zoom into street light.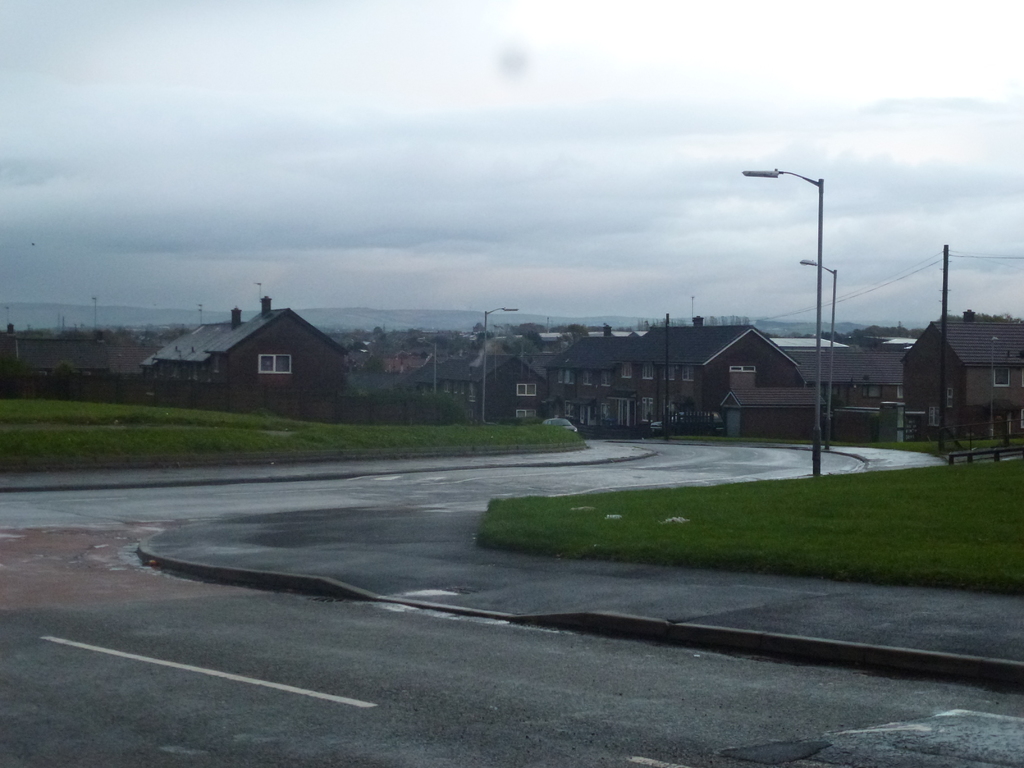
Zoom target: <bbox>740, 161, 826, 481</bbox>.
